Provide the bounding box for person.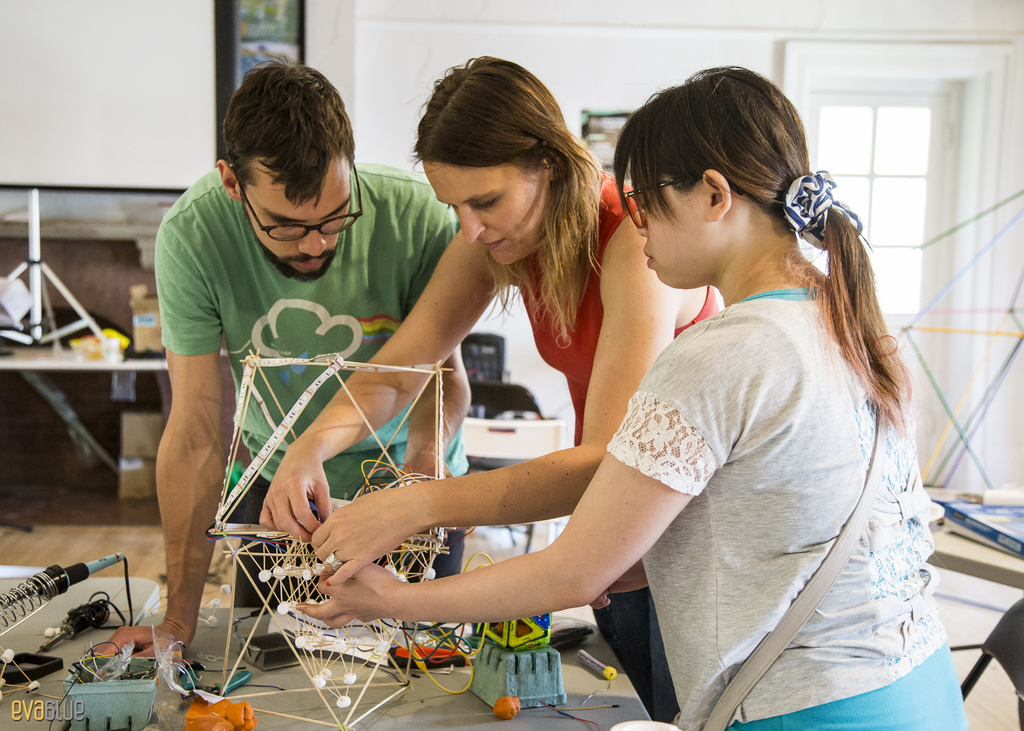
crop(257, 44, 724, 730).
